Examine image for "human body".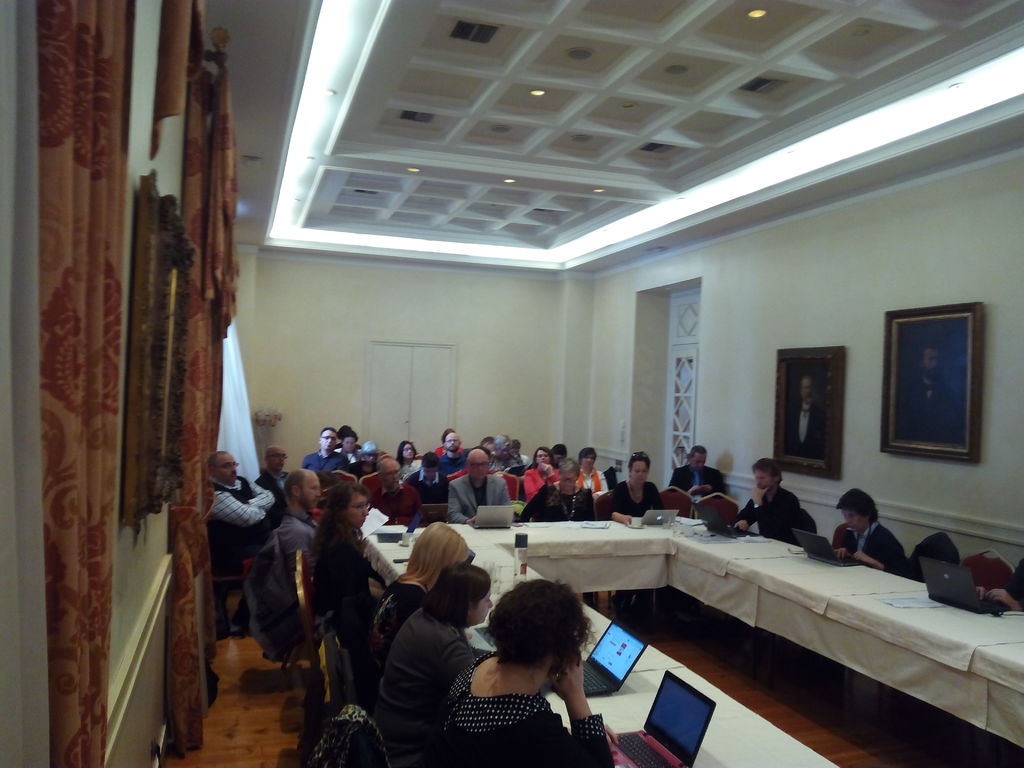
Examination result: left=437, top=589, right=625, bottom=755.
